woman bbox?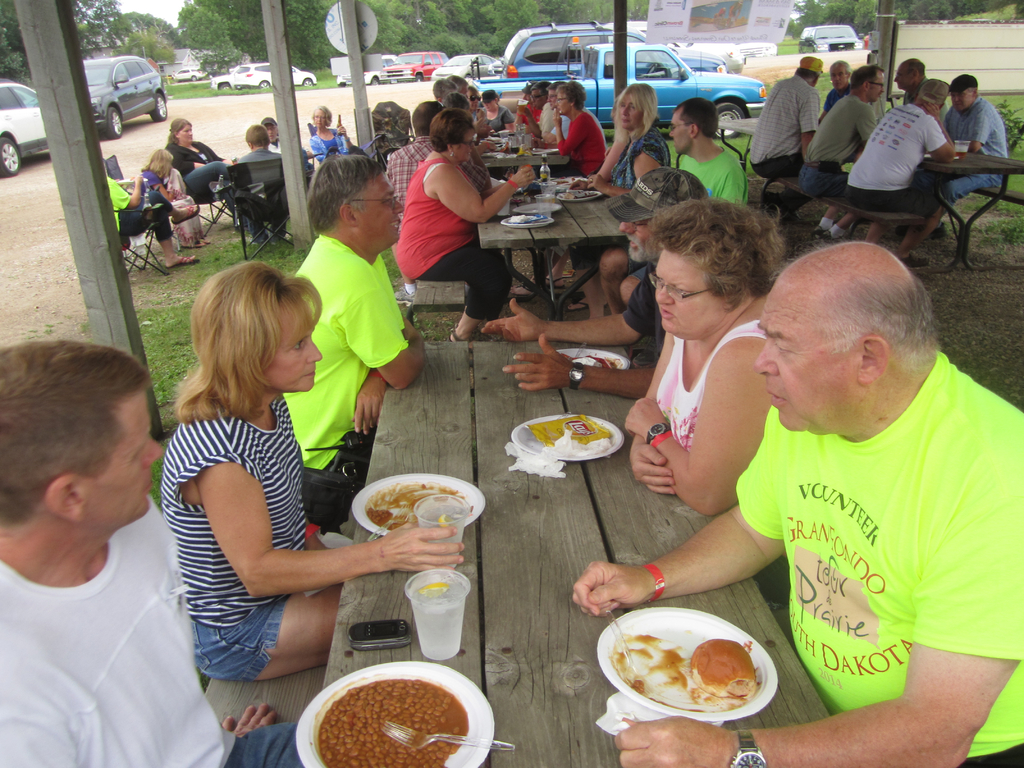
bbox=(391, 107, 535, 344)
